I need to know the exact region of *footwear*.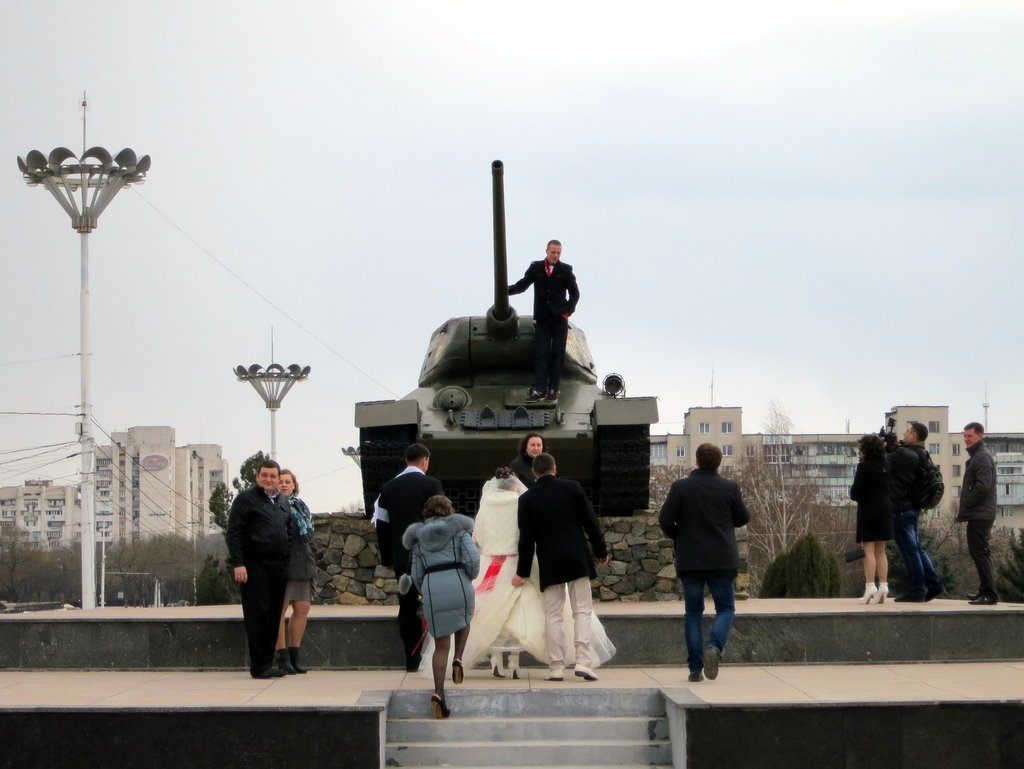
Region: [492,661,506,678].
